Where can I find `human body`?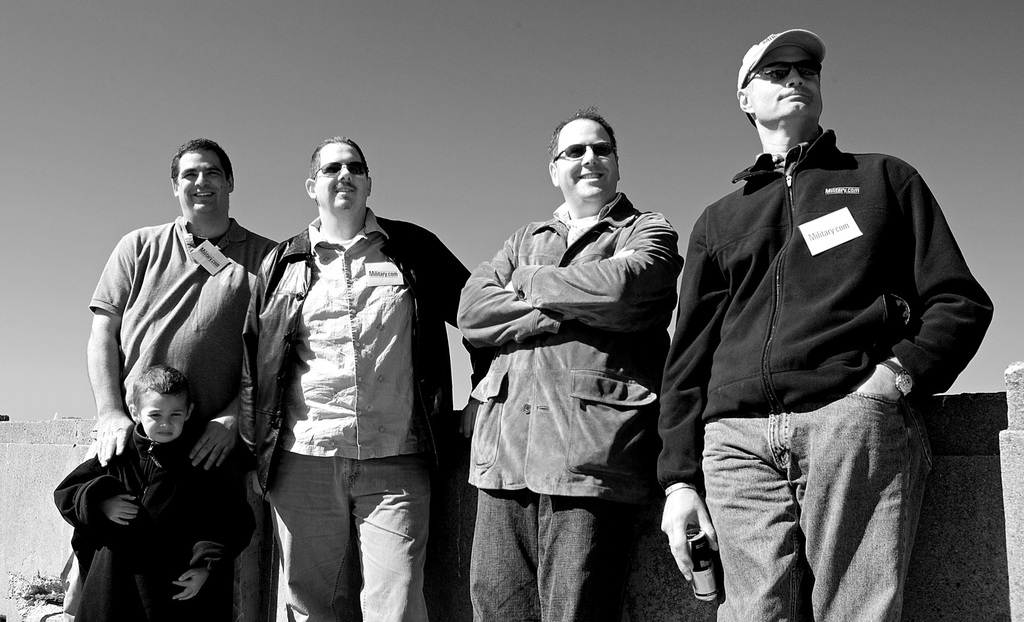
You can find it at locate(651, 76, 979, 618).
